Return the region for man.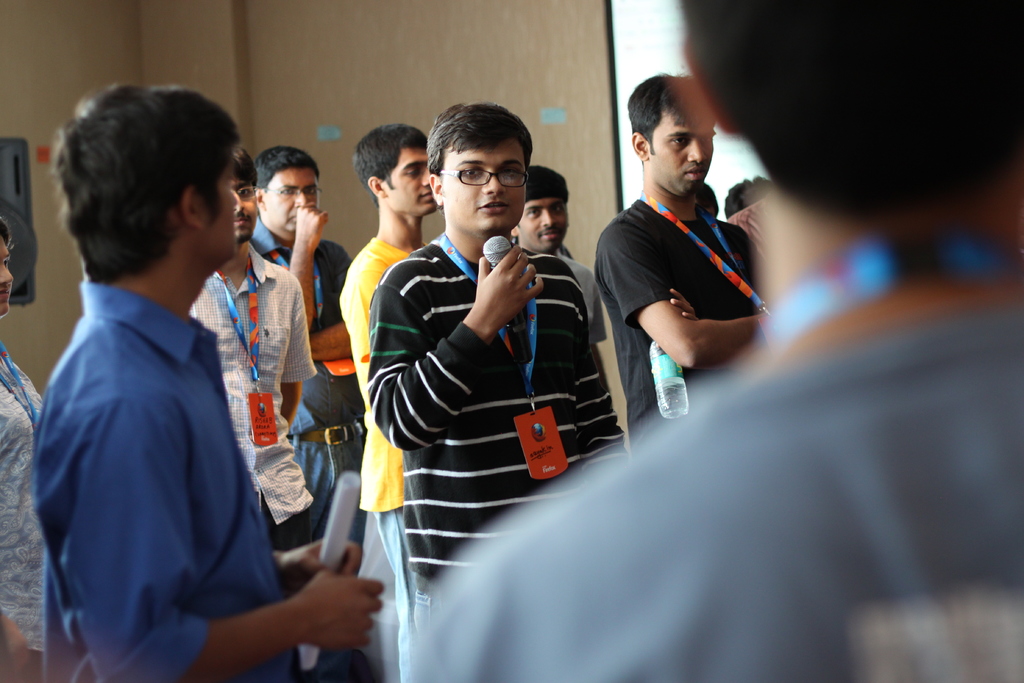
{"x1": 250, "y1": 145, "x2": 367, "y2": 542}.
